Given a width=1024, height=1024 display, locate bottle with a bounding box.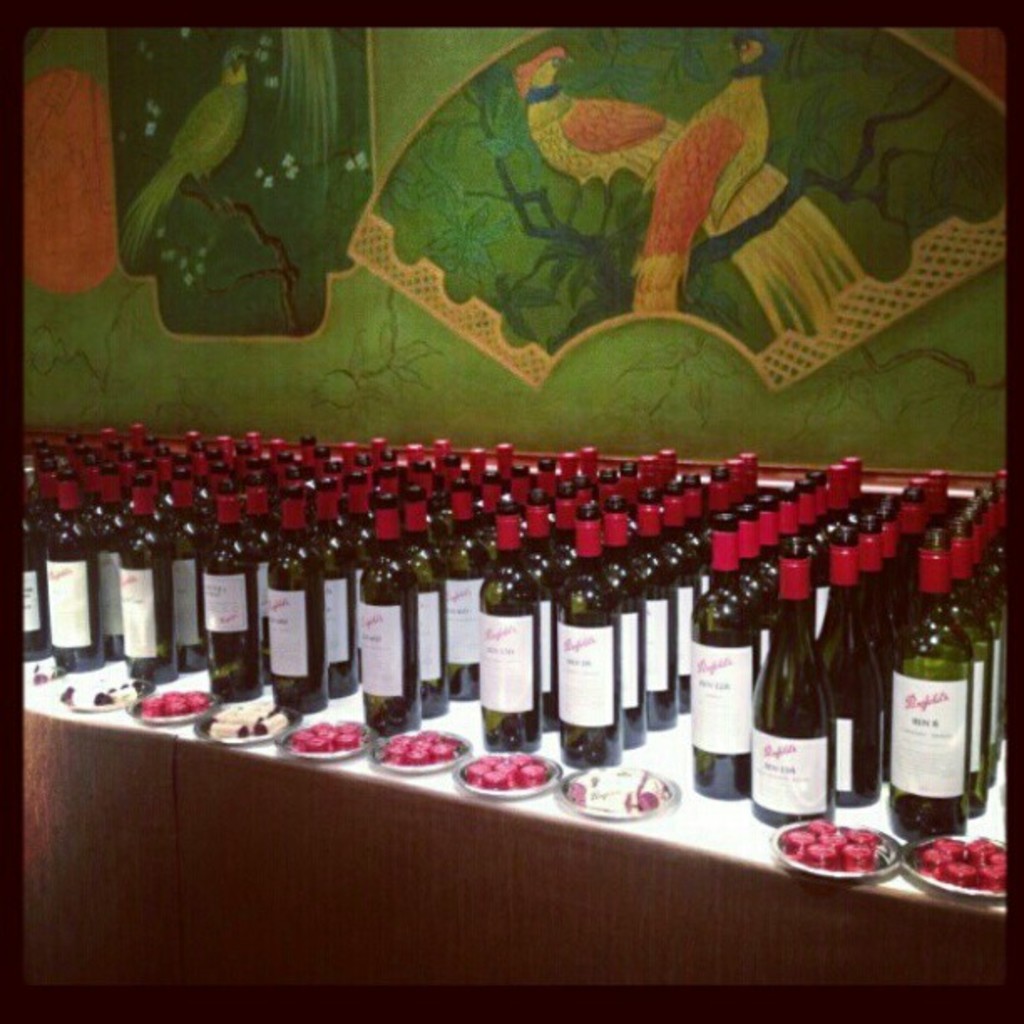
Located: 865/535/1001/845.
